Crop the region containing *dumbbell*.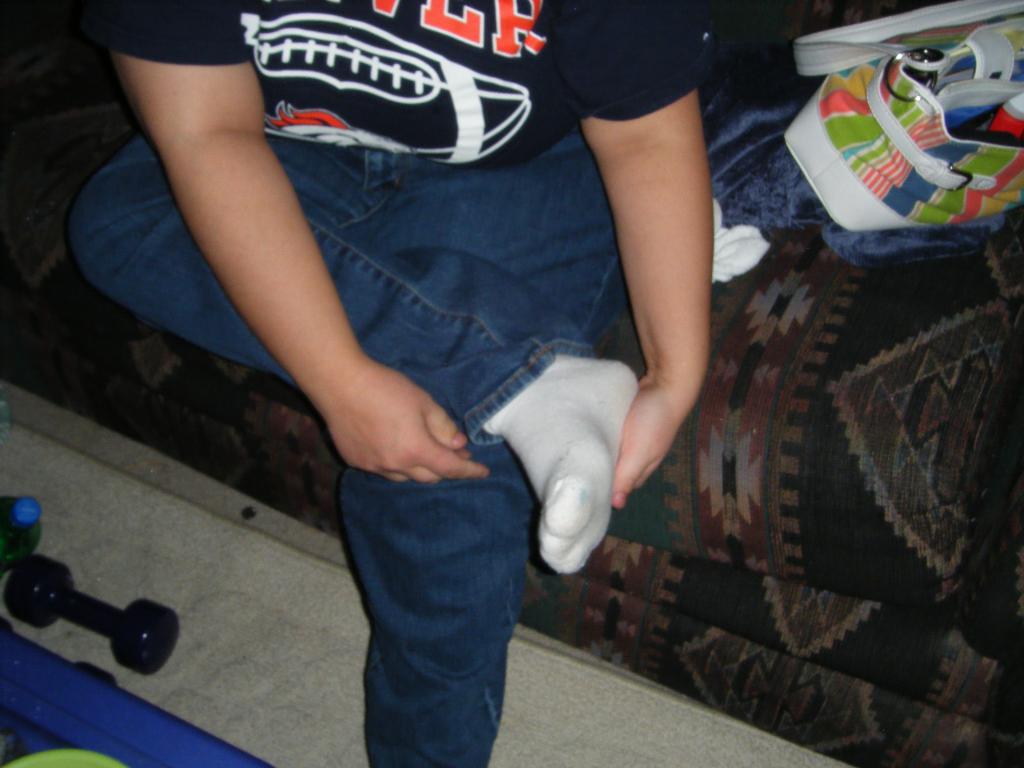
Crop region: (x1=4, y1=550, x2=178, y2=679).
